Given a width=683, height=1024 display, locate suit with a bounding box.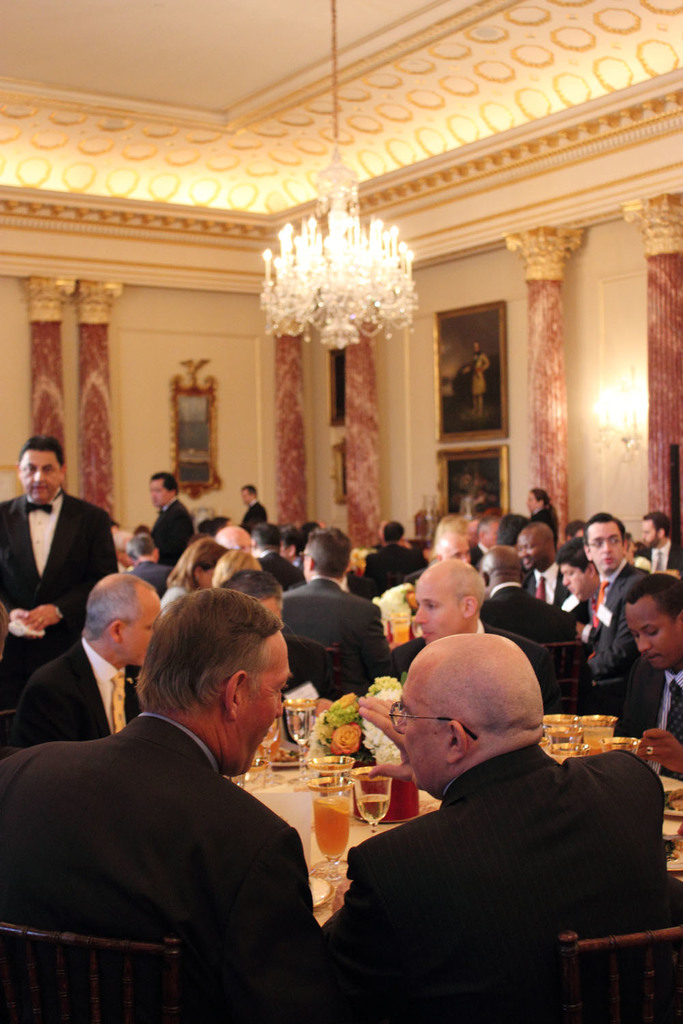
Located: select_region(341, 743, 678, 1023).
